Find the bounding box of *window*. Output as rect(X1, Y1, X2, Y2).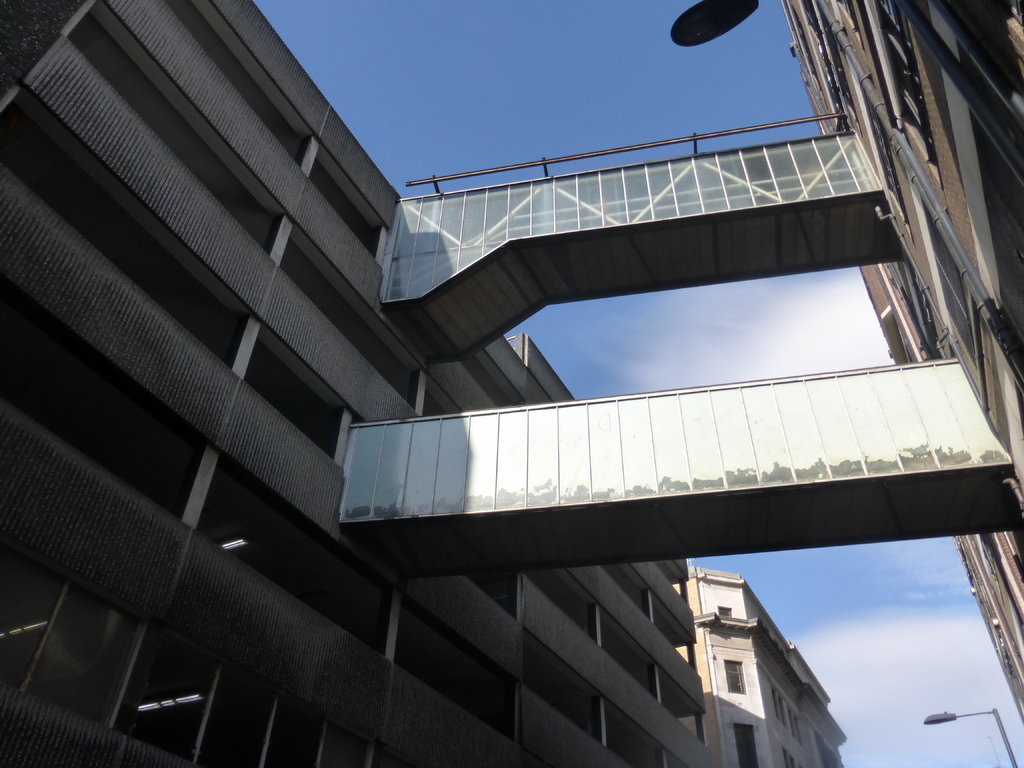
rect(793, 707, 809, 744).
